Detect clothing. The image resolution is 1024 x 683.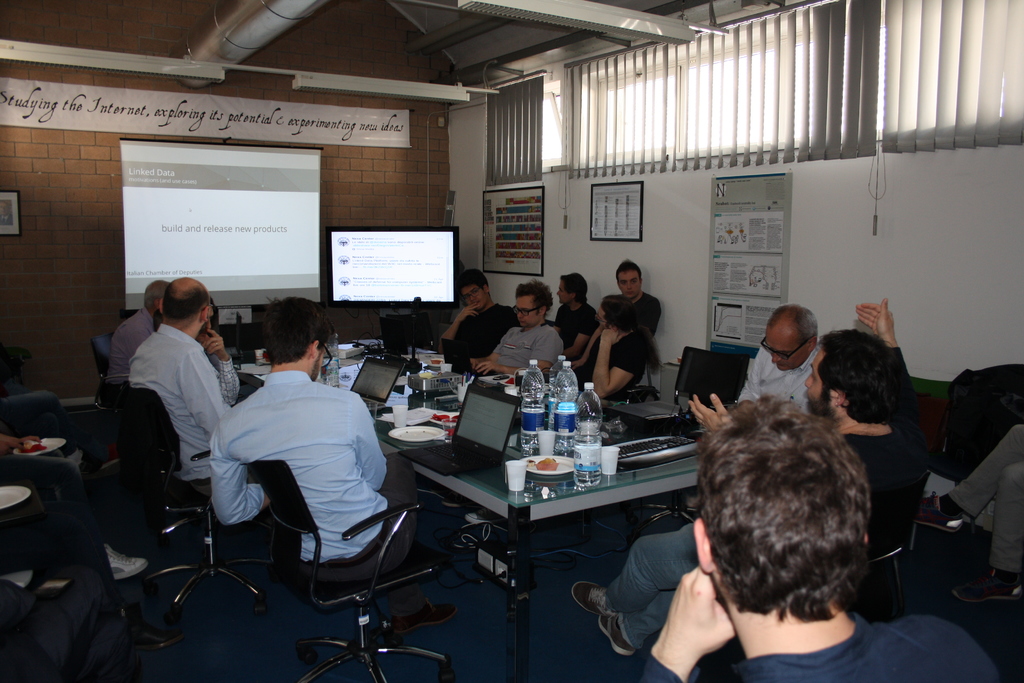
[493, 315, 560, 379].
